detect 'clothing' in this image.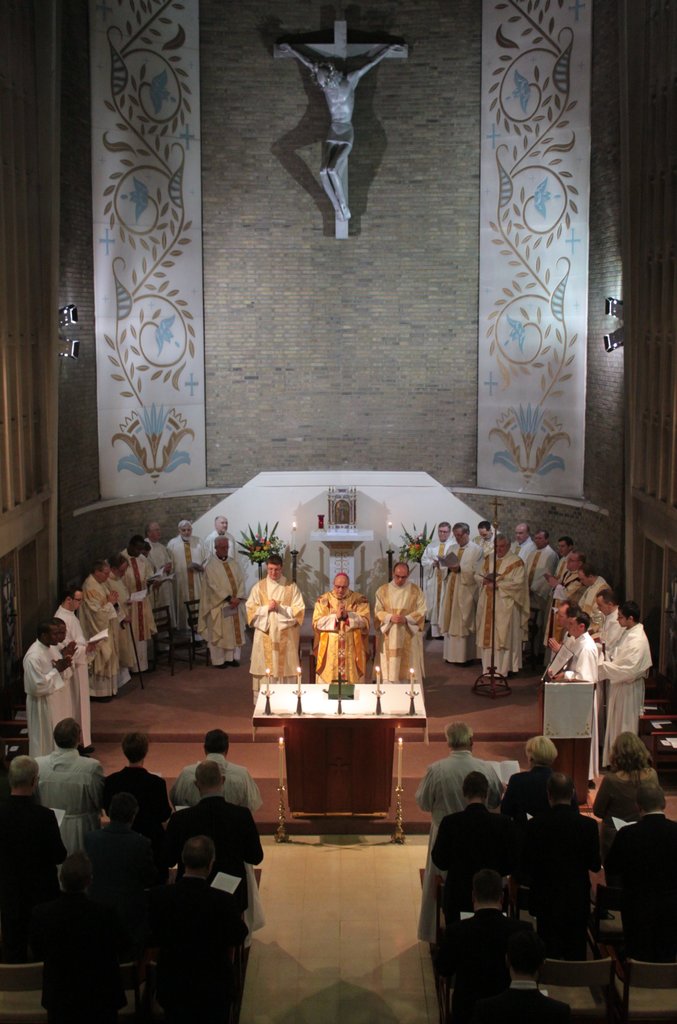
Detection: x1=437, y1=540, x2=483, y2=662.
